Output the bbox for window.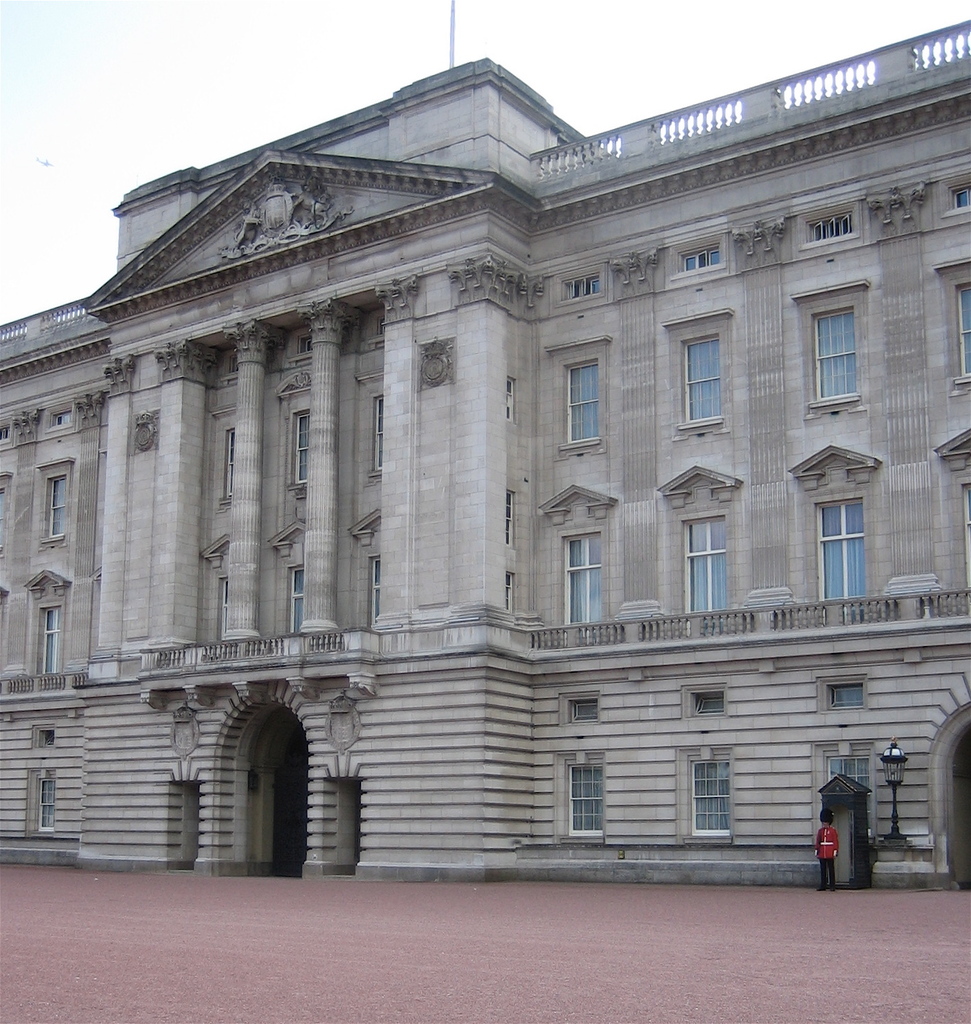
371,556,384,625.
